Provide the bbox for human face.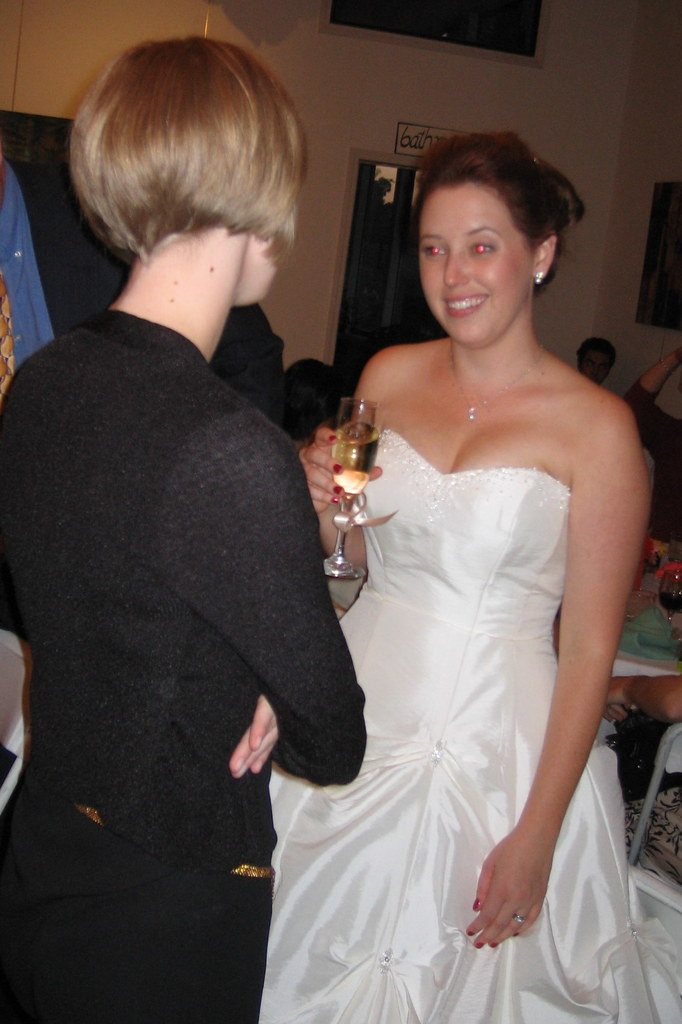
pyautogui.locateOnScreen(581, 354, 613, 378).
